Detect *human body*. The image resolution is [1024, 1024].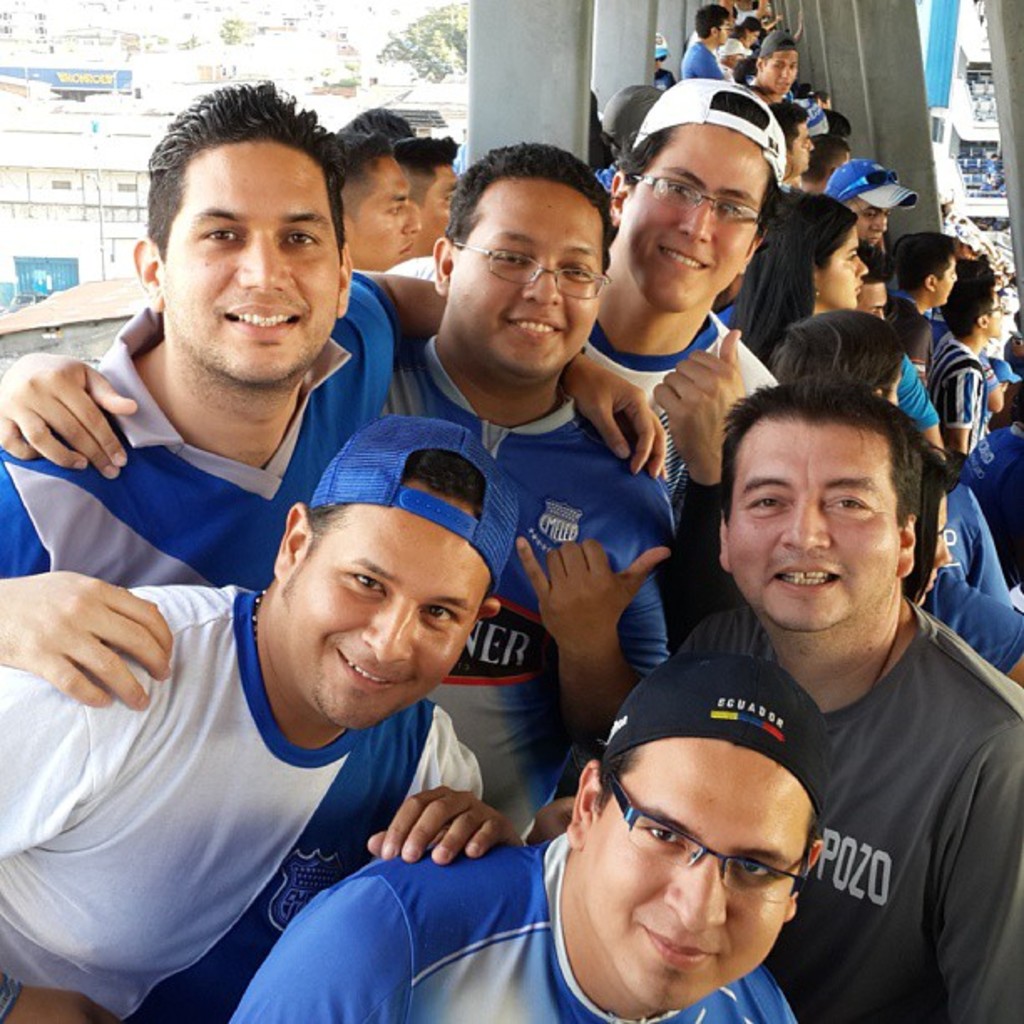
rect(383, 70, 761, 524).
